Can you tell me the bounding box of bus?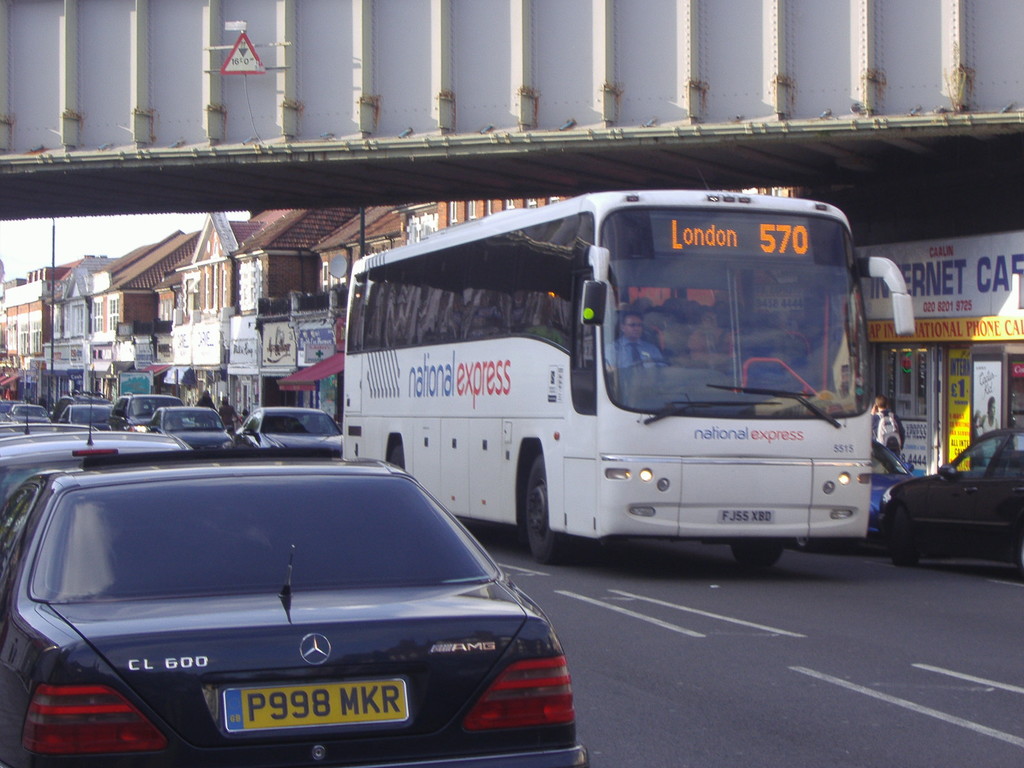
box(340, 184, 922, 563).
